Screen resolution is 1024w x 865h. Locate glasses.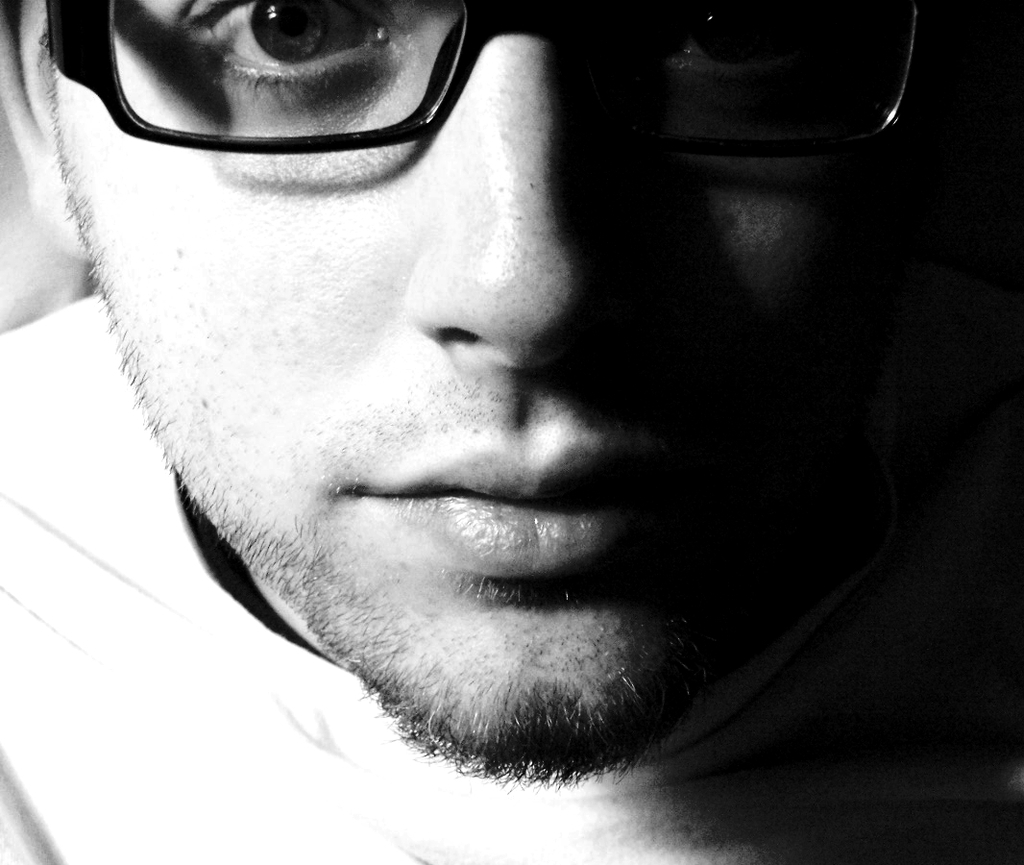
bbox(49, 0, 941, 158).
